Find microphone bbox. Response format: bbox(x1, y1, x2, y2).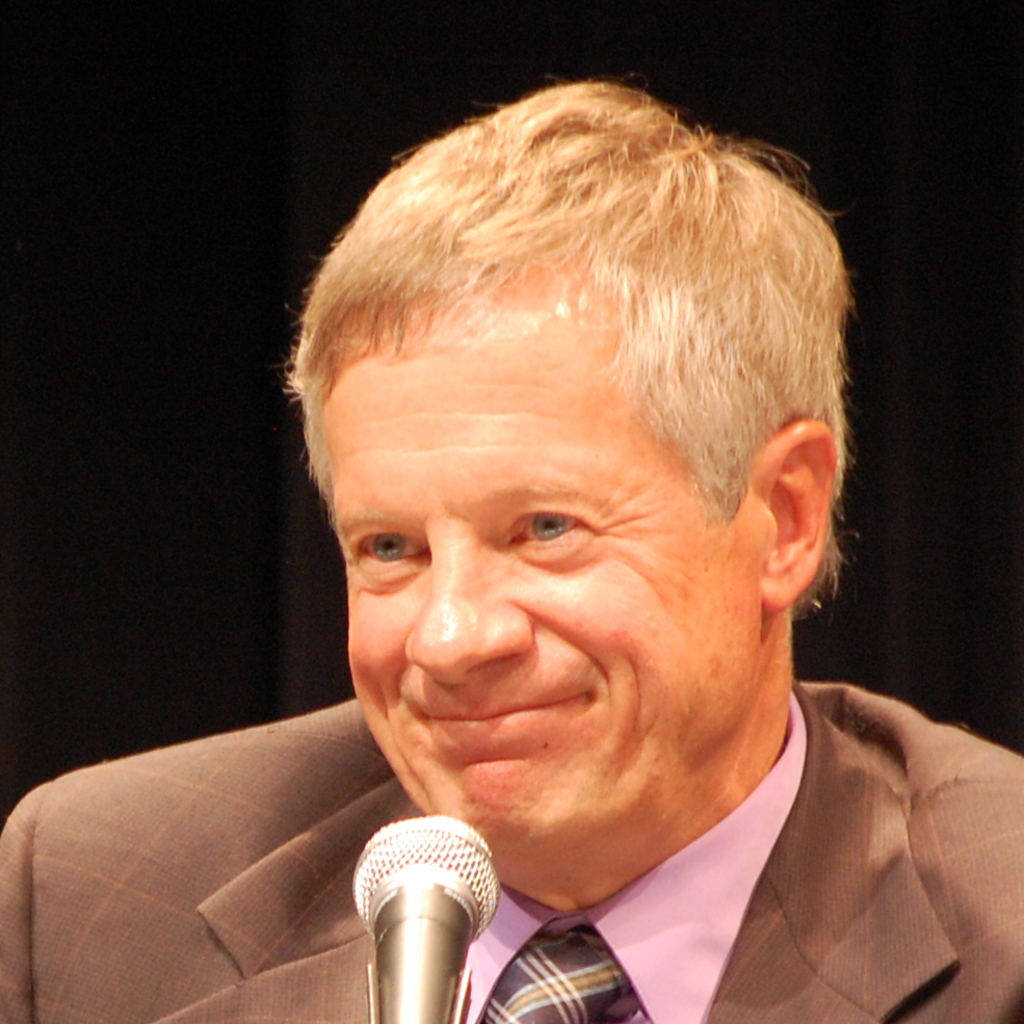
bbox(352, 828, 509, 995).
